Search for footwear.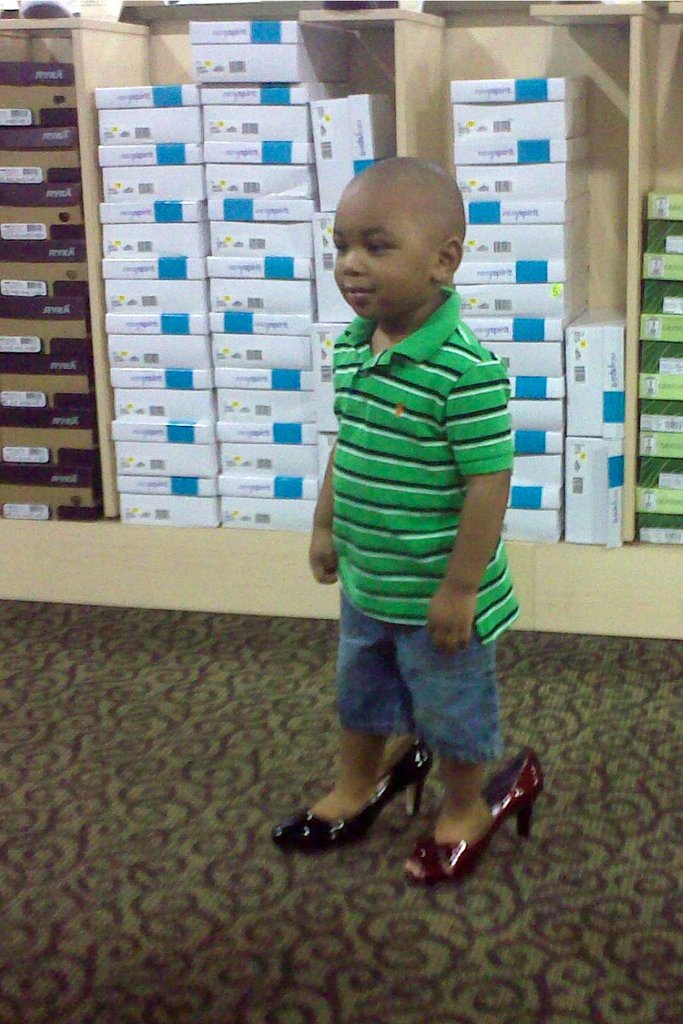
Found at bbox(408, 739, 550, 894).
